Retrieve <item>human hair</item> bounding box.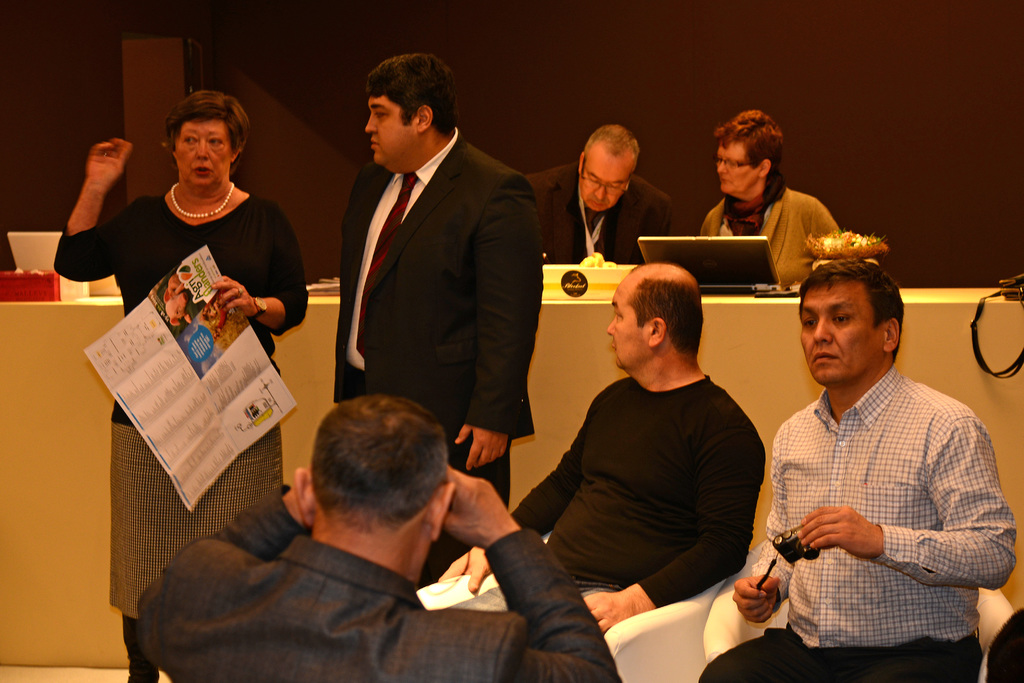
Bounding box: <region>364, 54, 456, 133</region>.
